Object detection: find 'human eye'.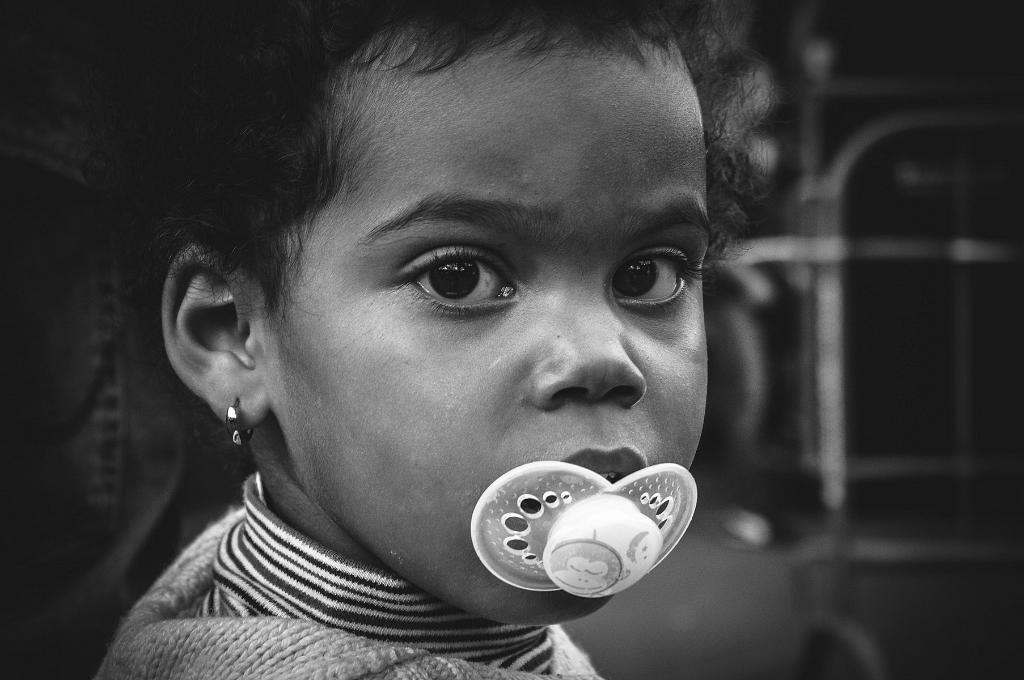
bbox(606, 235, 691, 314).
